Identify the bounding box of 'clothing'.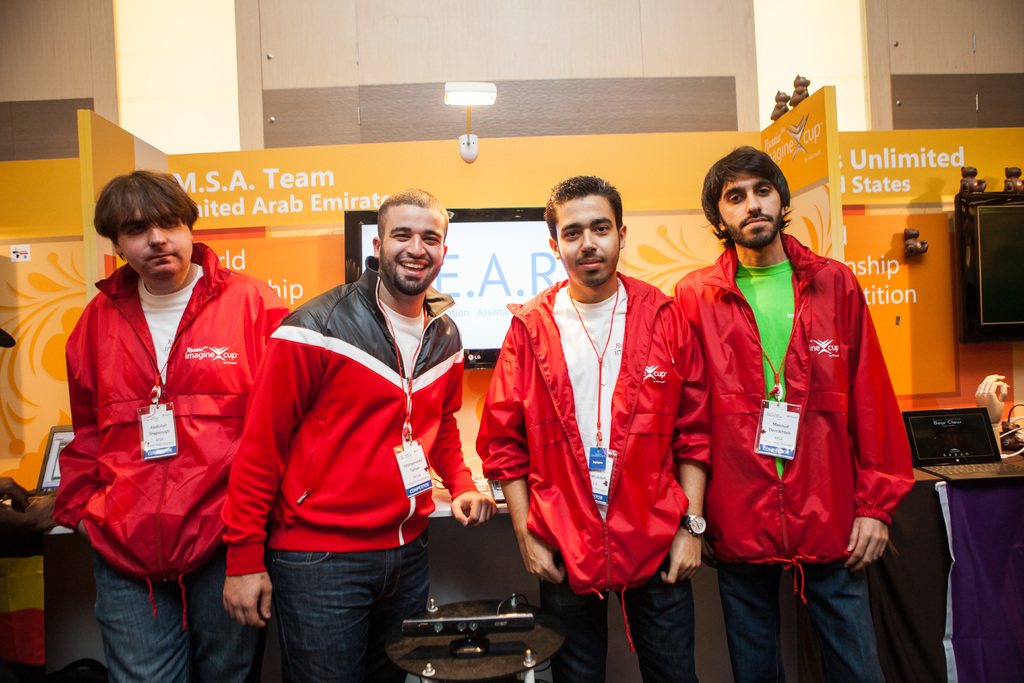
left=51, top=241, right=290, bottom=682.
